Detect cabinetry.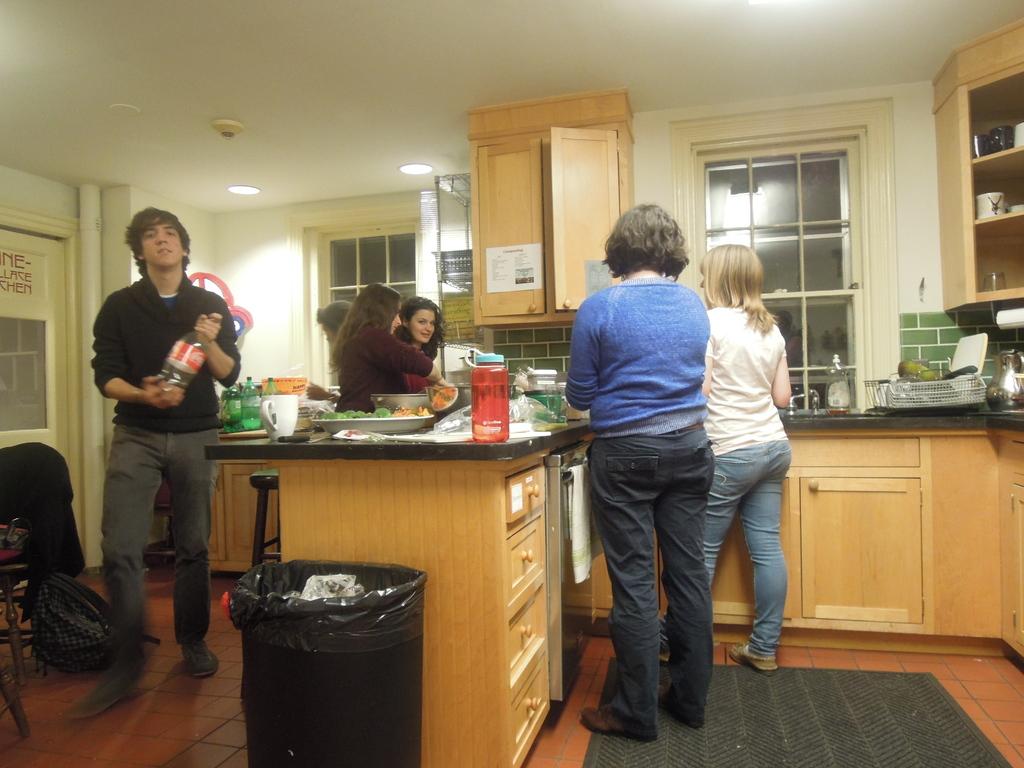
Detected at region(268, 447, 563, 767).
